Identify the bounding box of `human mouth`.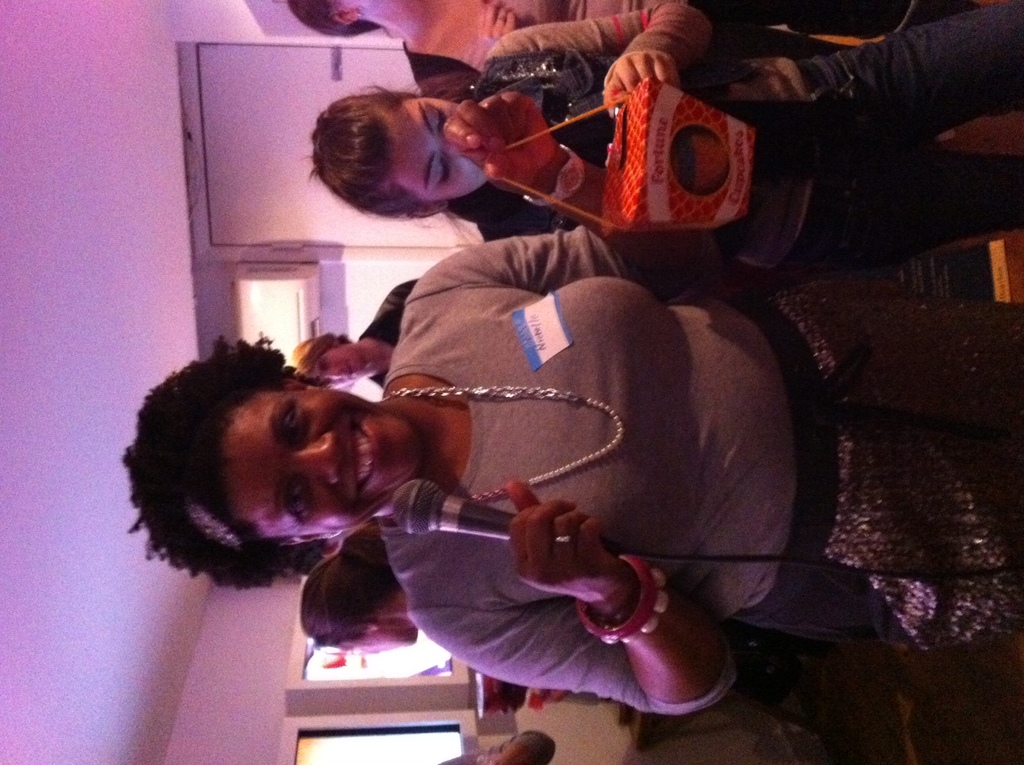
[x1=343, y1=427, x2=371, y2=499].
